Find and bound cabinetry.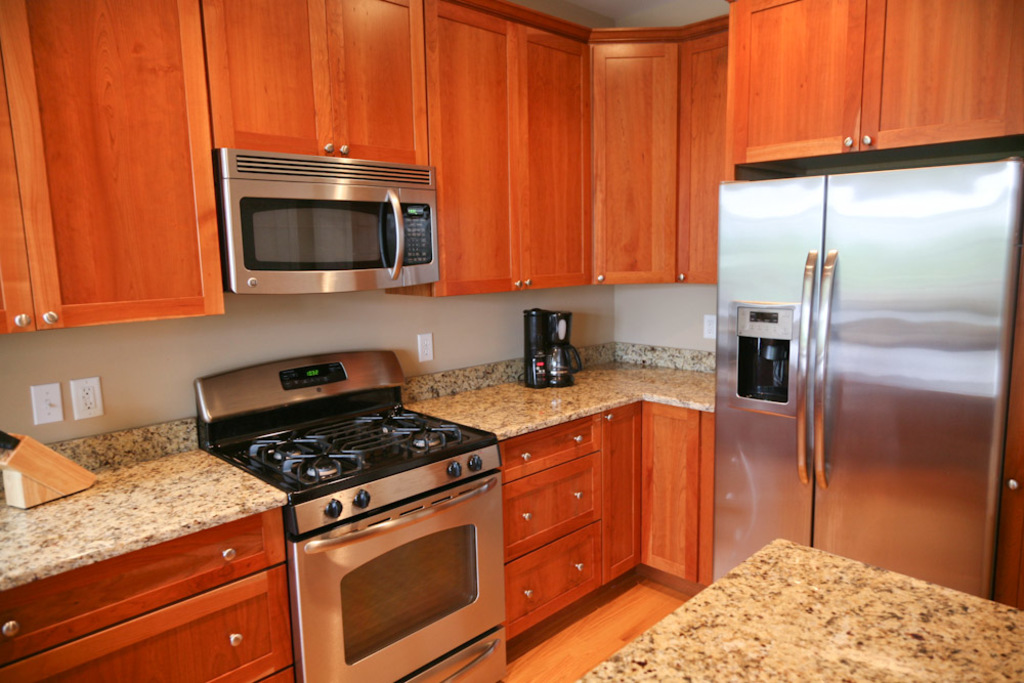
Bound: (left=726, top=0, right=1023, bottom=165).
